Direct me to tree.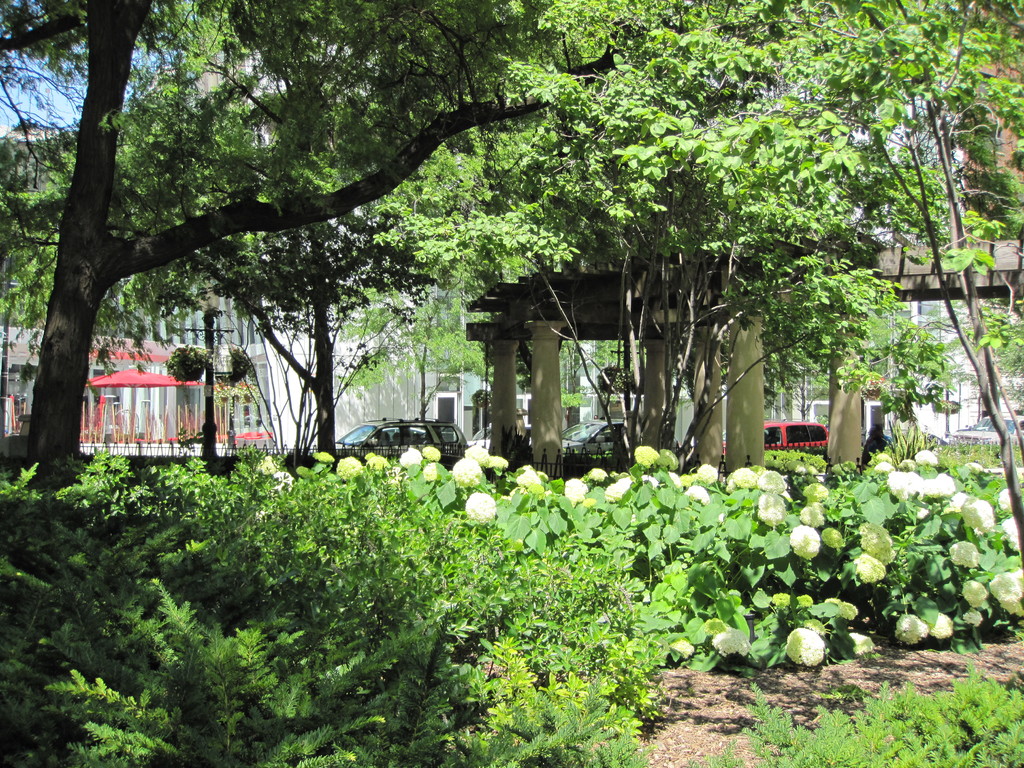
Direction: [113,57,426,476].
